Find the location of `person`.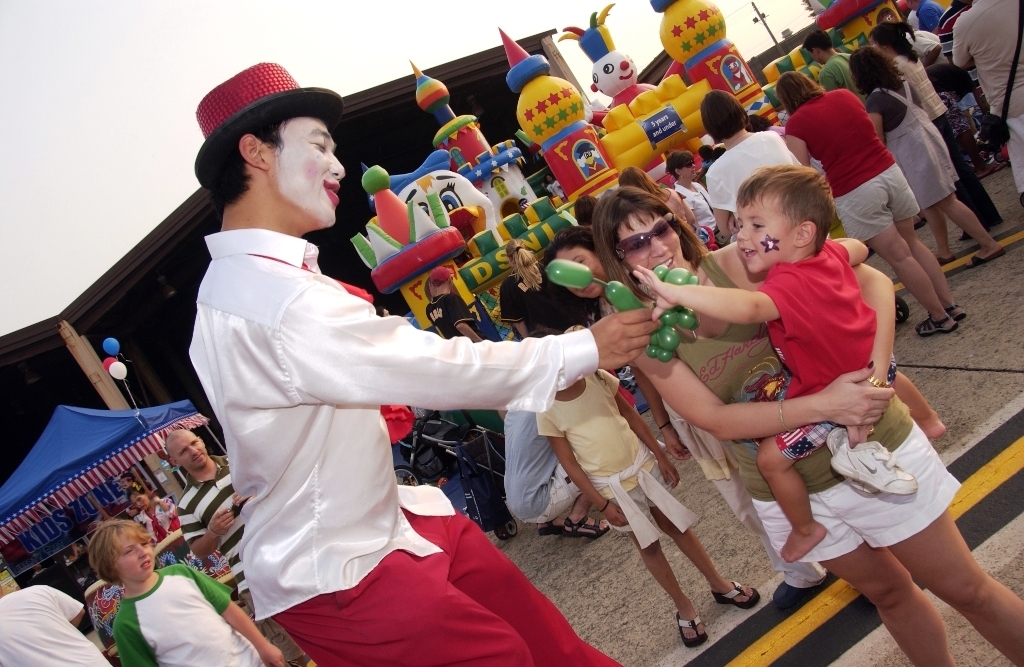
Location: select_region(125, 479, 176, 543).
